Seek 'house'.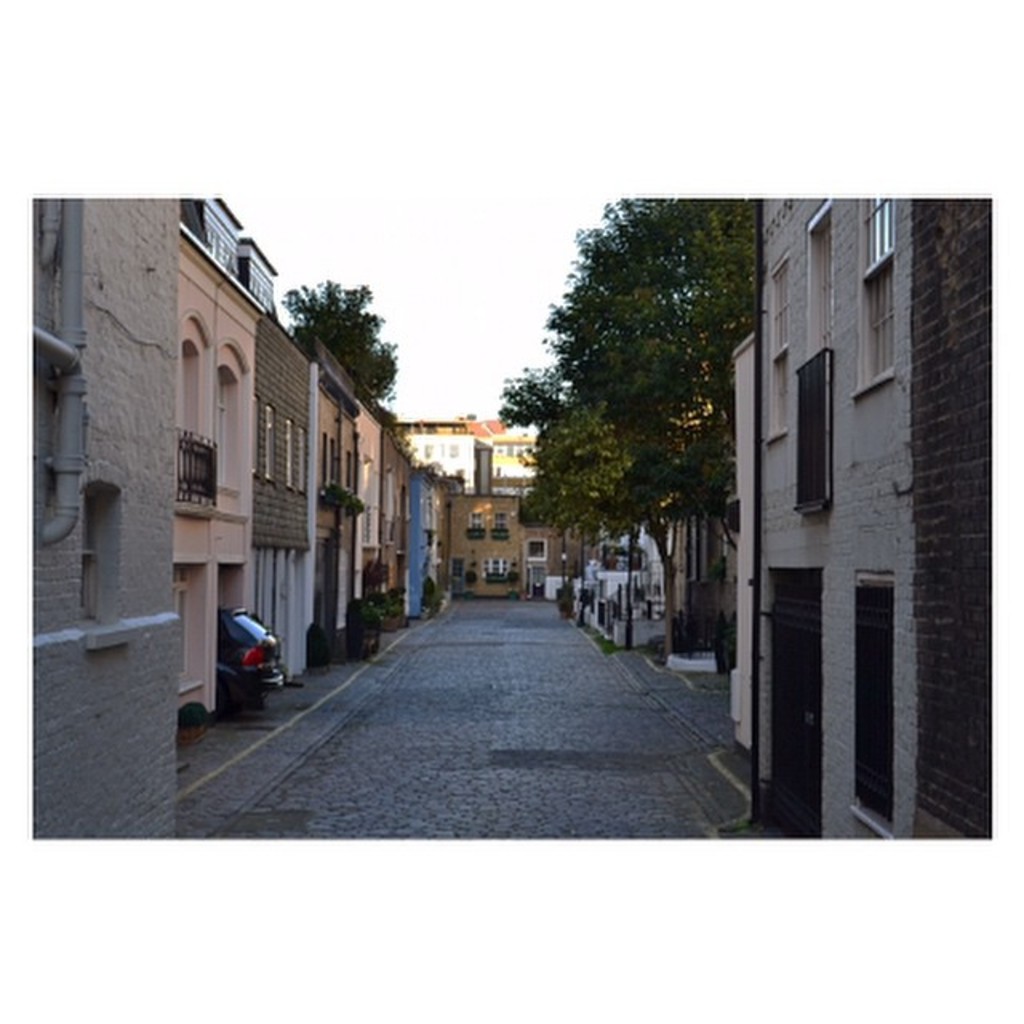
BBox(730, 194, 1000, 851).
